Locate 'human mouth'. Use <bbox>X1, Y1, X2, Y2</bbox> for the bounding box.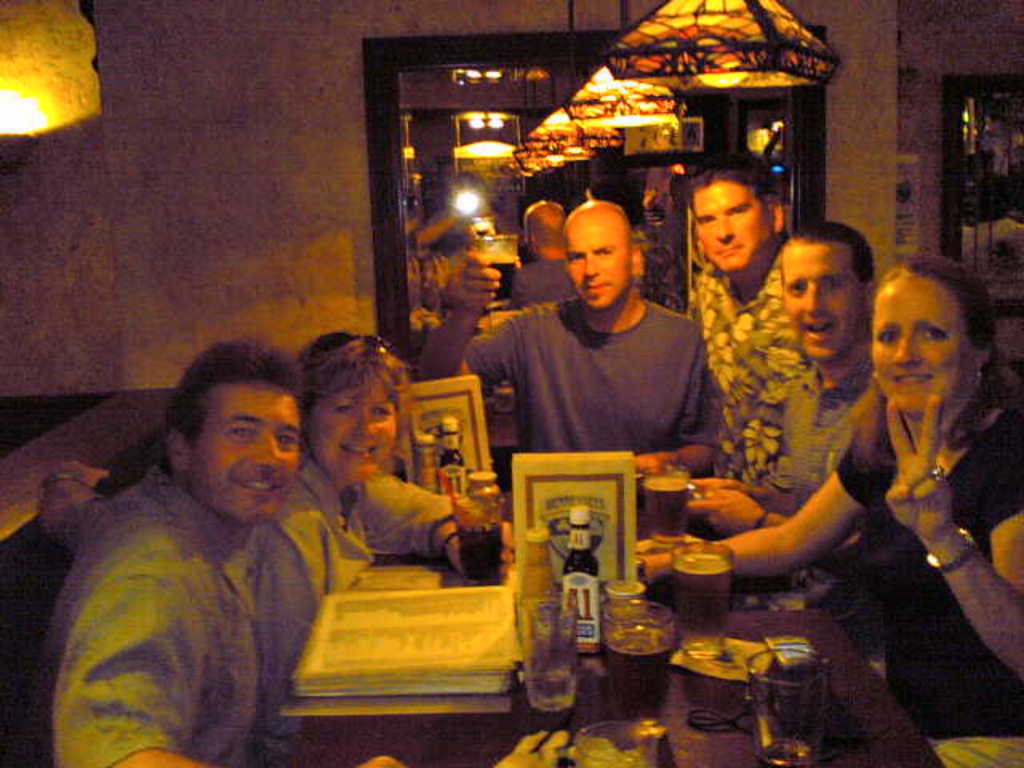
<bbox>805, 320, 834, 330</bbox>.
